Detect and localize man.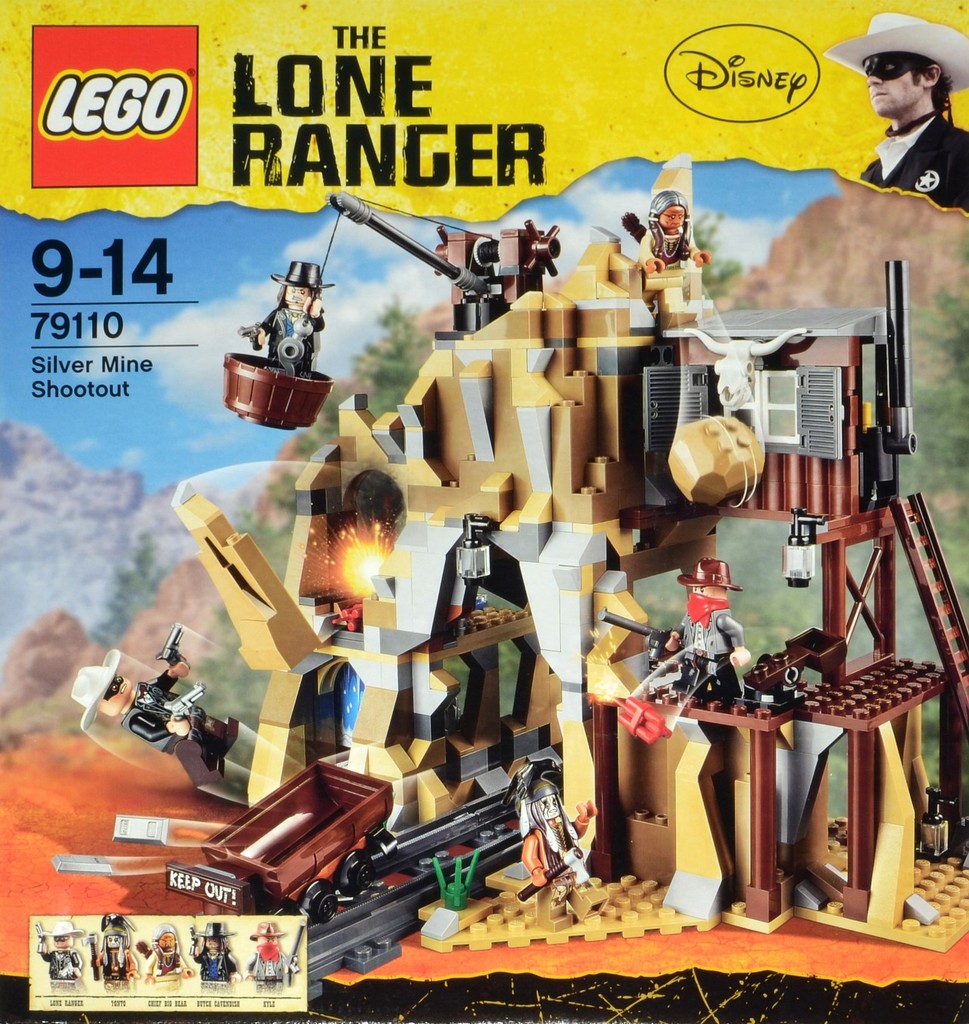
Localized at <bbox>248, 257, 323, 372</bbox>.
